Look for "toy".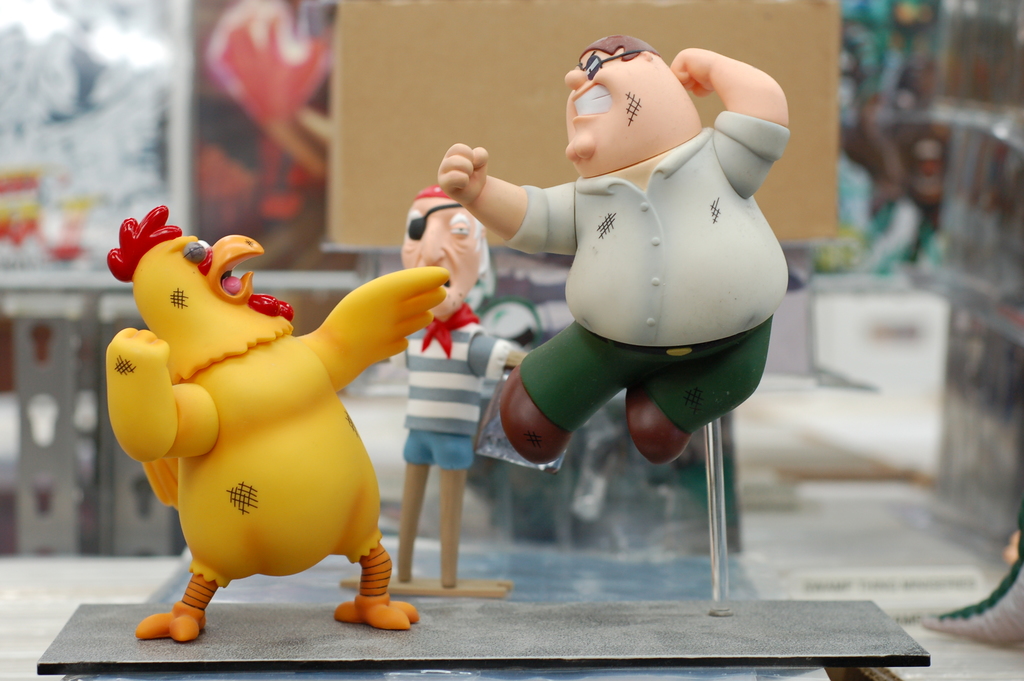
Found: 341 184 530 602.
